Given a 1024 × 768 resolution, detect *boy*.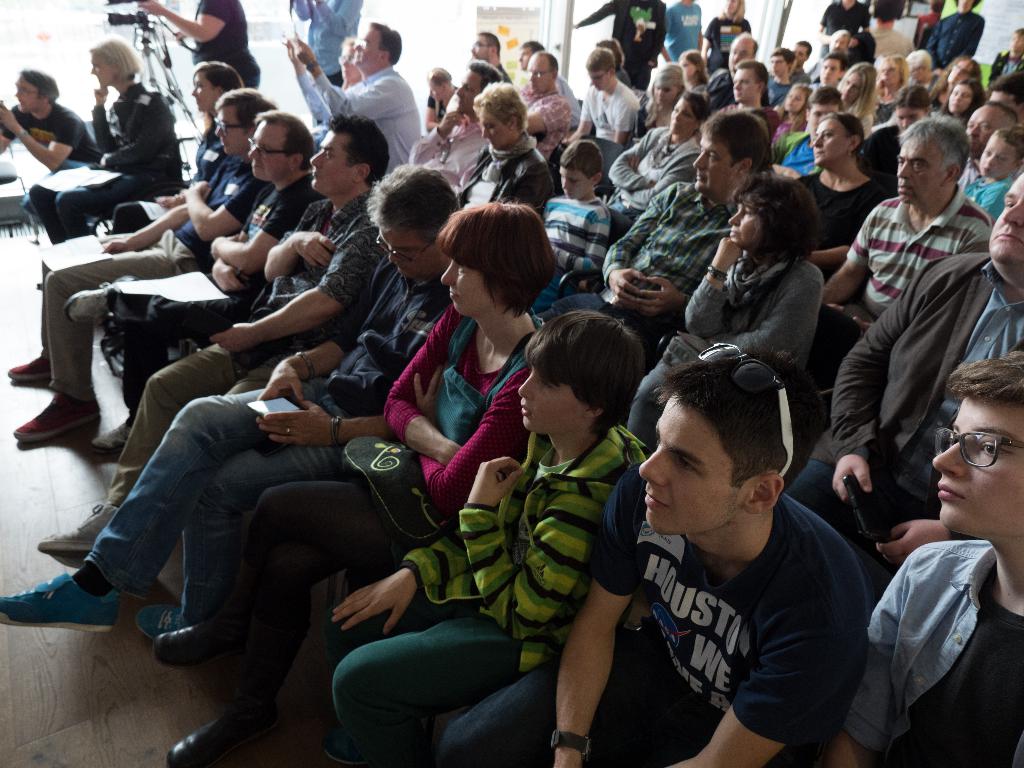
{"x1": 332, "y1": 314, "x2": 642, "y2": 767}.
